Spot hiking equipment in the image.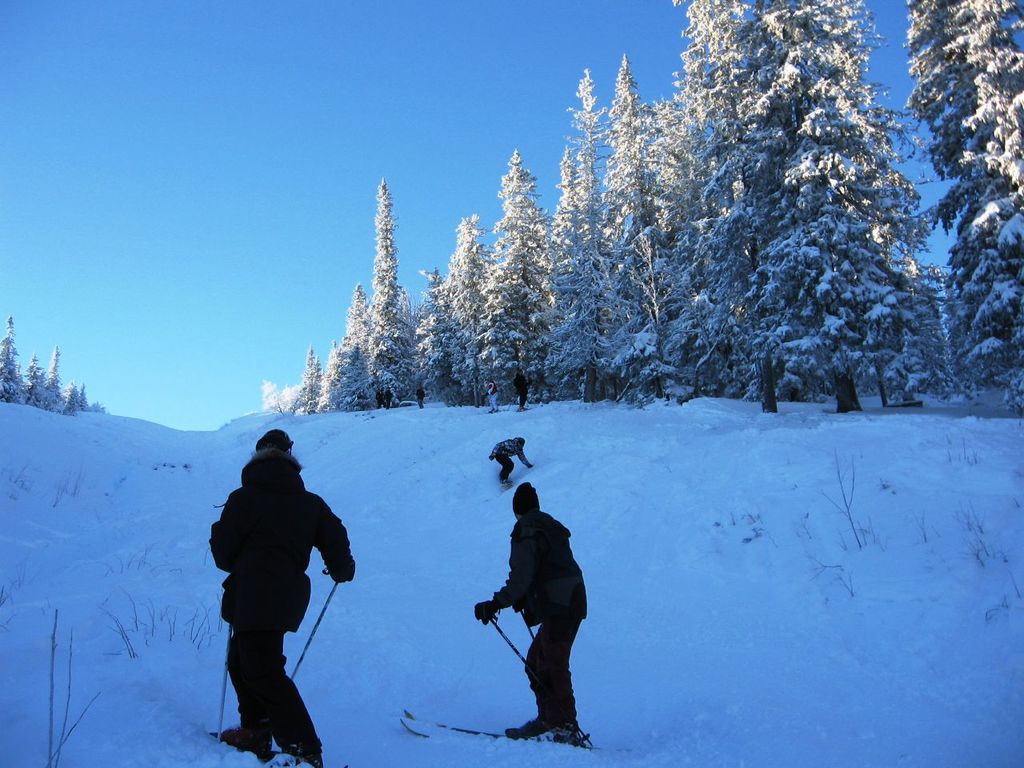
hiking equipment found at [left=481, top=617, right=593, bottom=746].
